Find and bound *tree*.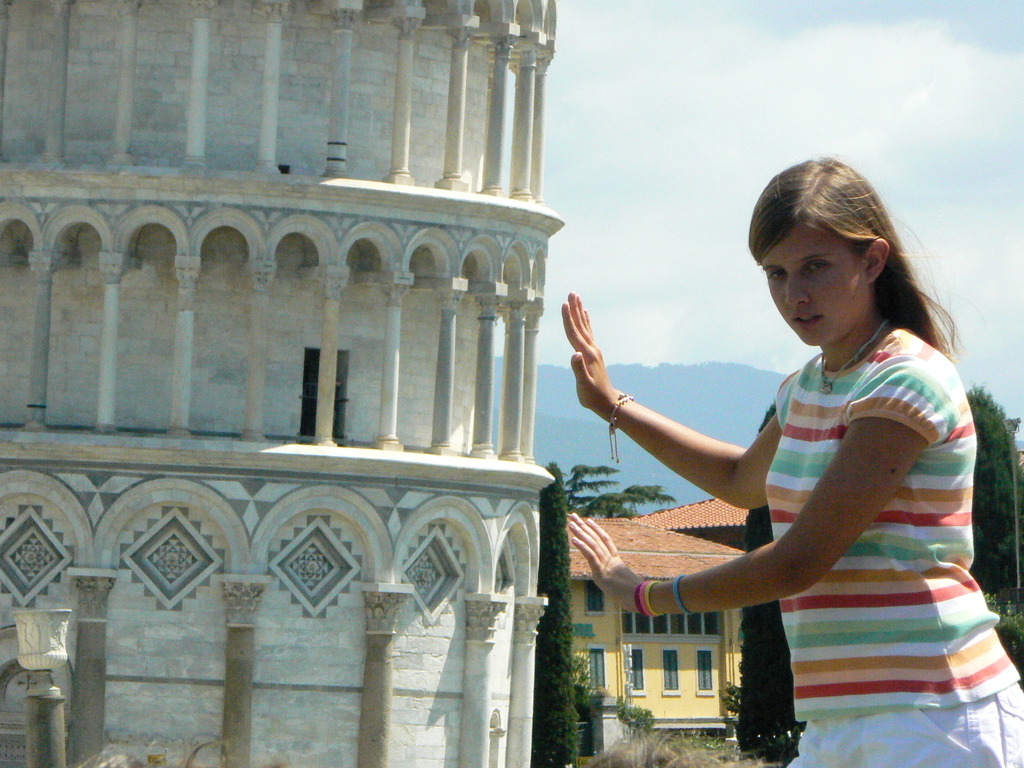
Bound: [x1=545, y1=451, x2=656, y2=532].
